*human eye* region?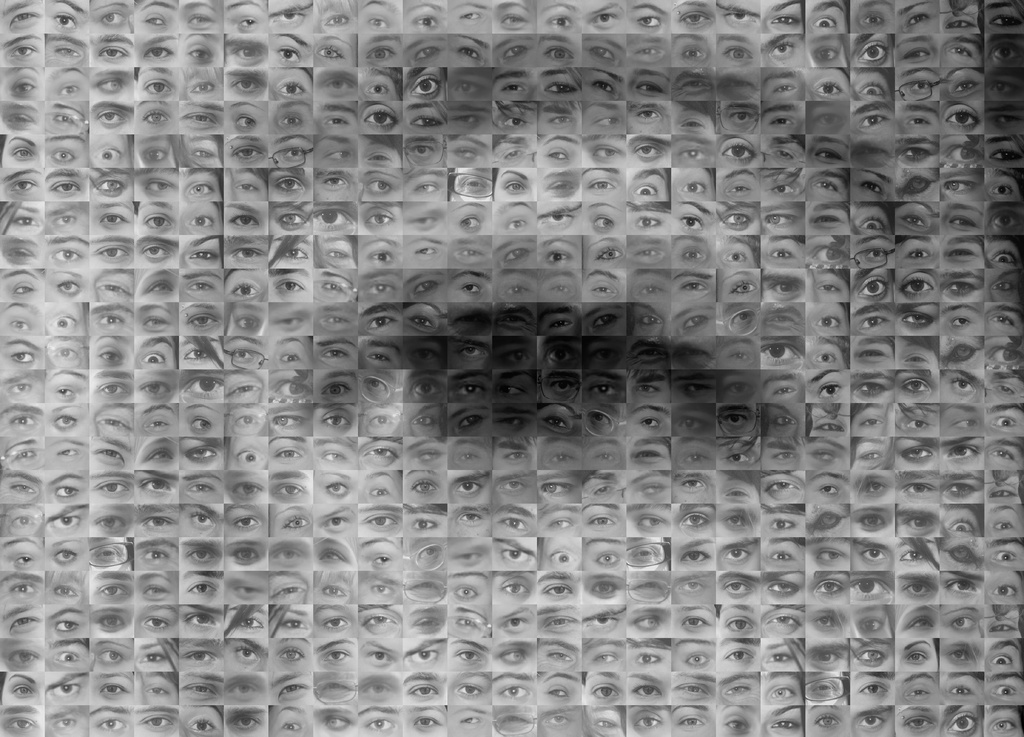
858:713:881:731
